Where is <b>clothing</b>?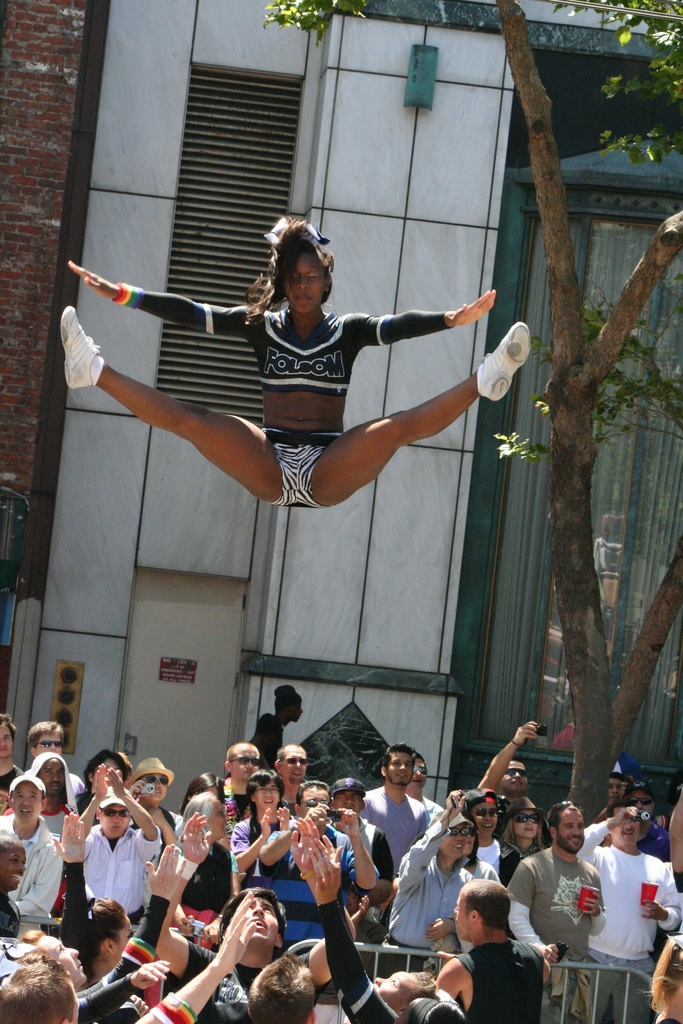
region(259, 844, 362, 977).
